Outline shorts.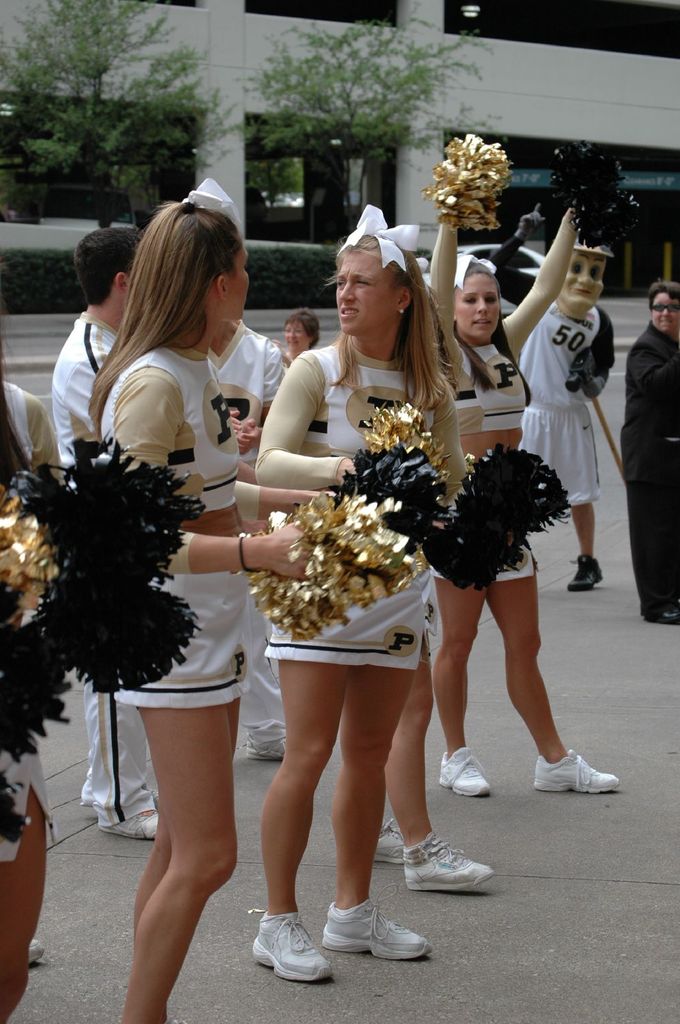
Outline: x1=429 y1=536 x2=535 y2=580.
